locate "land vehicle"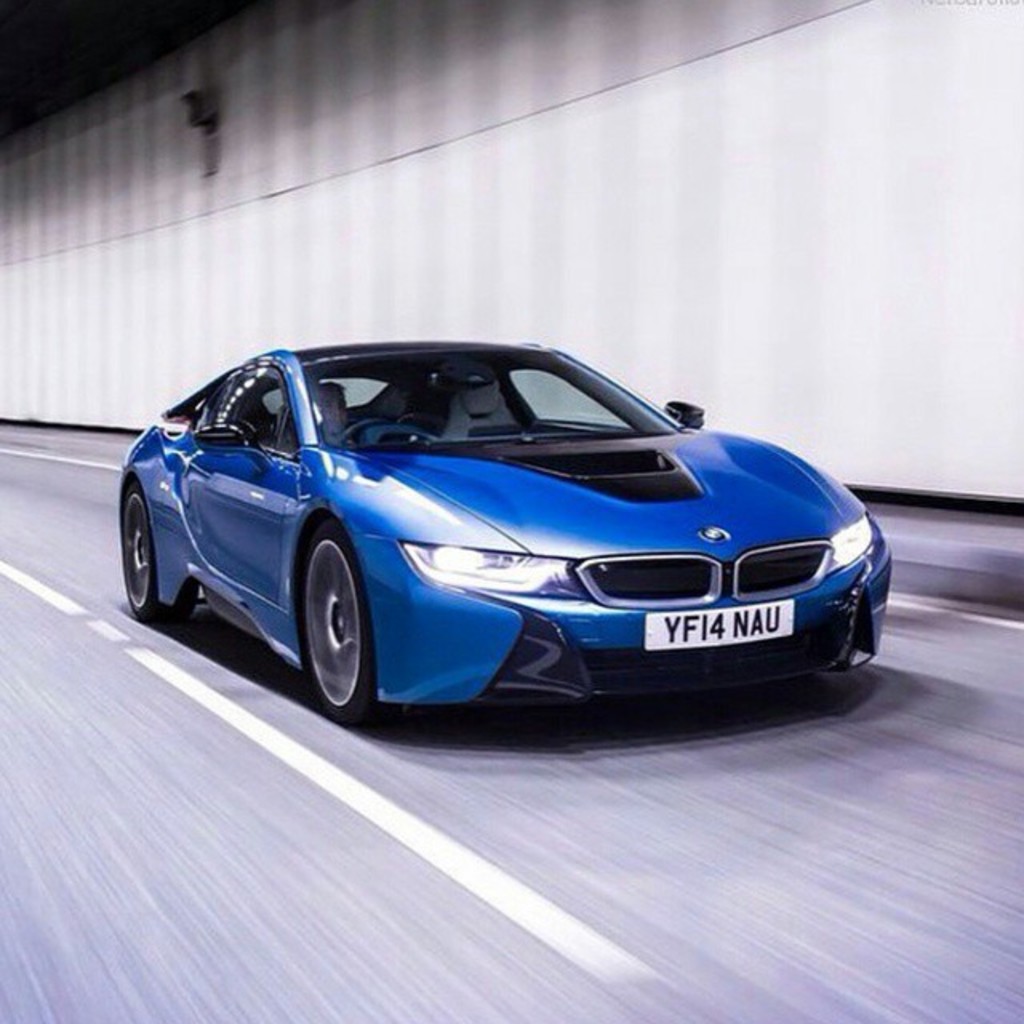
{"x1": 85, "y1": 317, "x2": 946, "y2": 731}
